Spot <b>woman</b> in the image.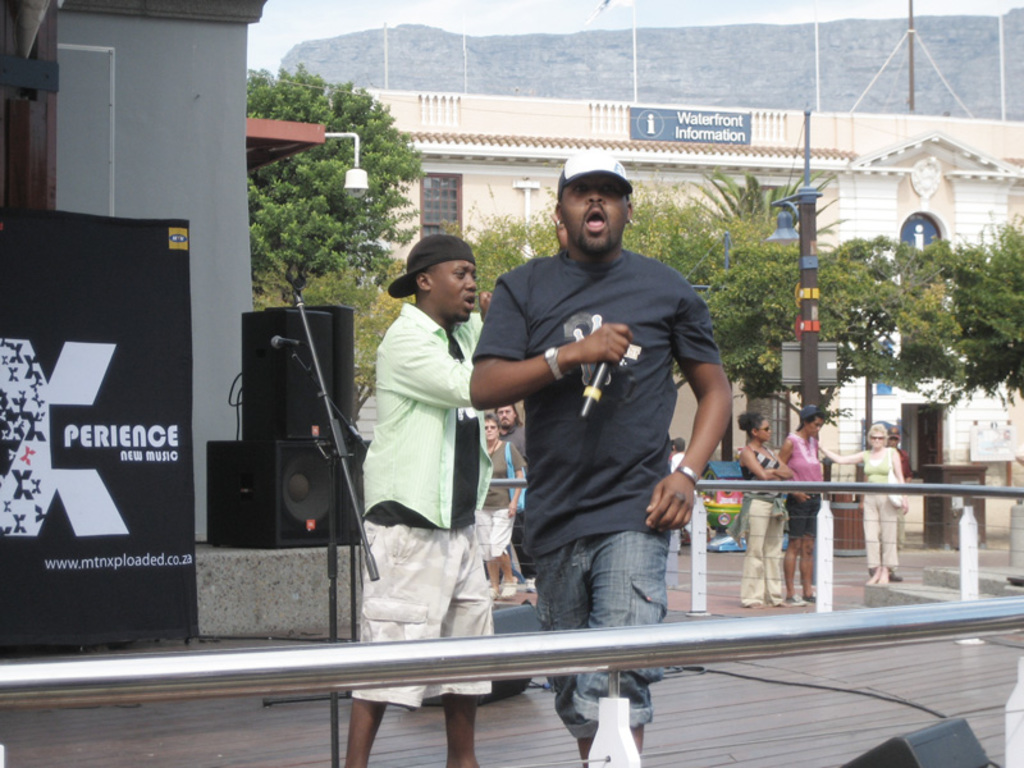
<b>woman</b> found at <box>728,407,801,612</box>.
